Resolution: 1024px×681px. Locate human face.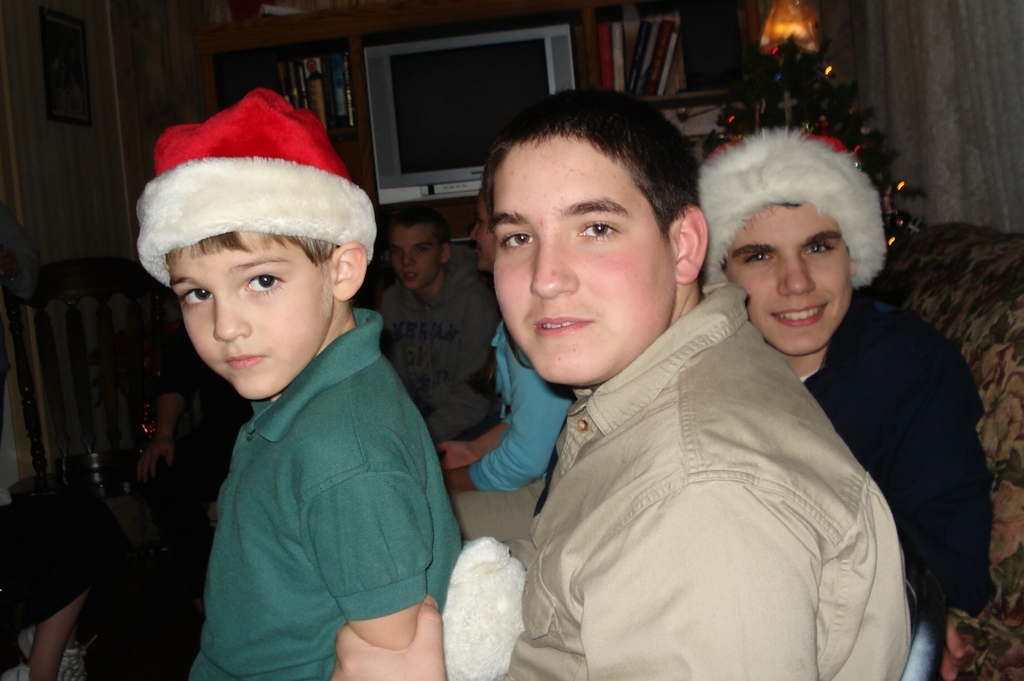
l=492, t=133, r=674, b=381.
